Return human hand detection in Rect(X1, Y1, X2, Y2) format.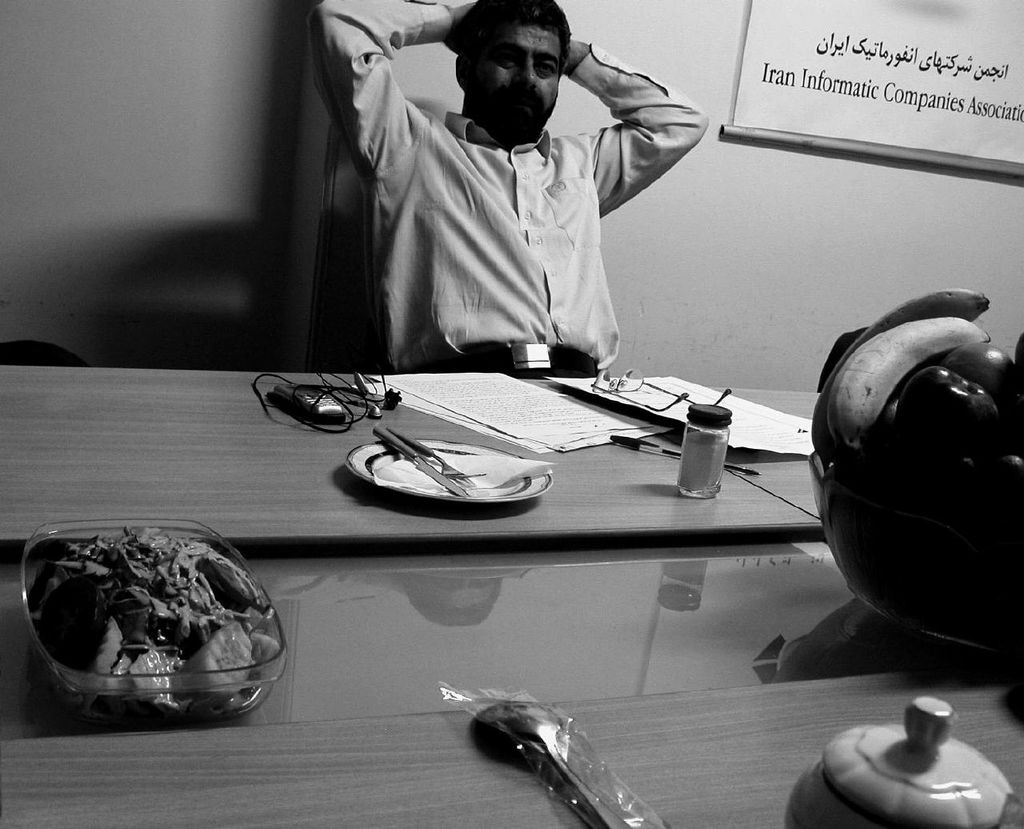
Rect(445, 1, 476, 50).
